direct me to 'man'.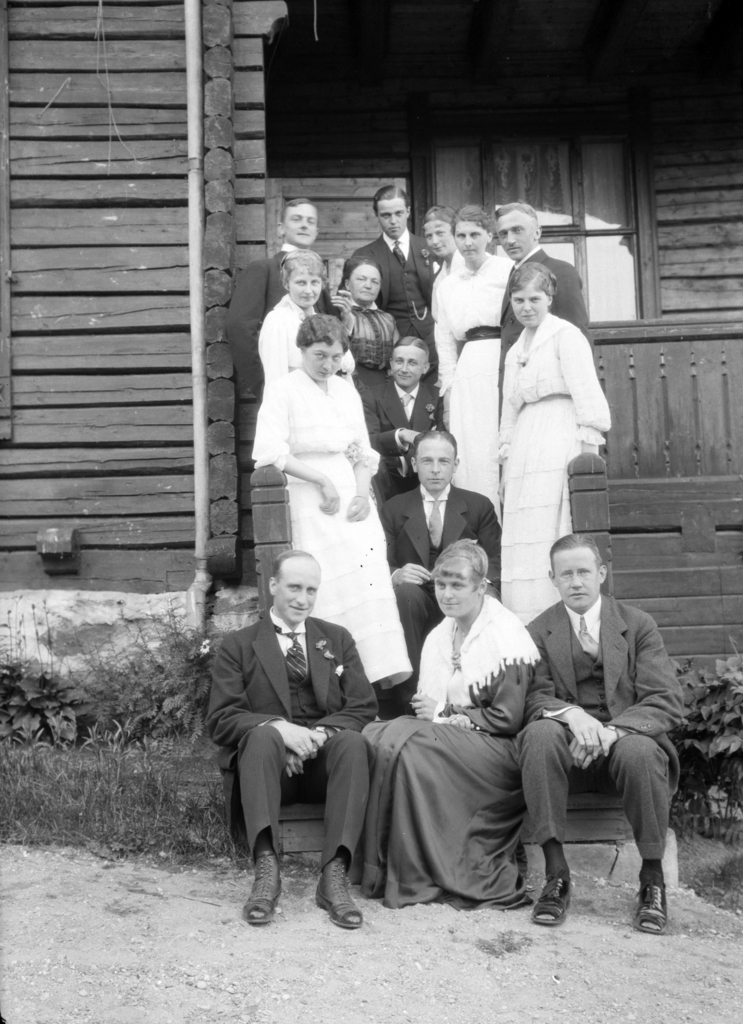
Direction: (342, 185, 434, 362).
